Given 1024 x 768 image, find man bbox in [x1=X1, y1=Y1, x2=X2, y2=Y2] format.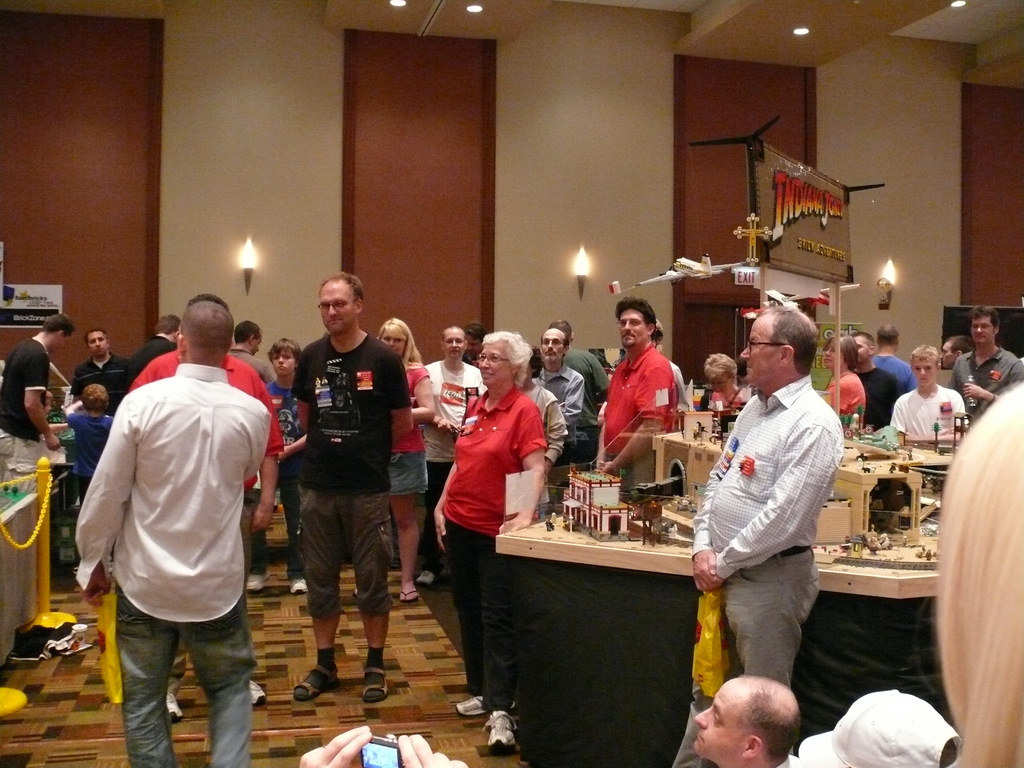
[x1=291, y1=272, x2=422, y2=701].
